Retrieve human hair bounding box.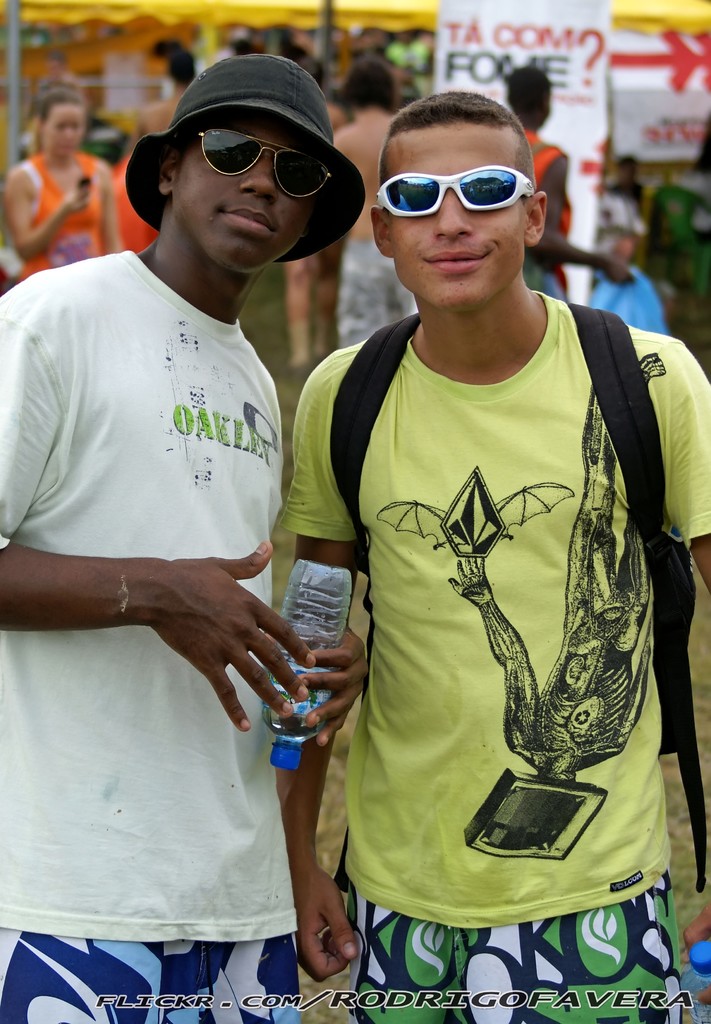
Bounding box: bbox=[504, 64, 552, 122].
